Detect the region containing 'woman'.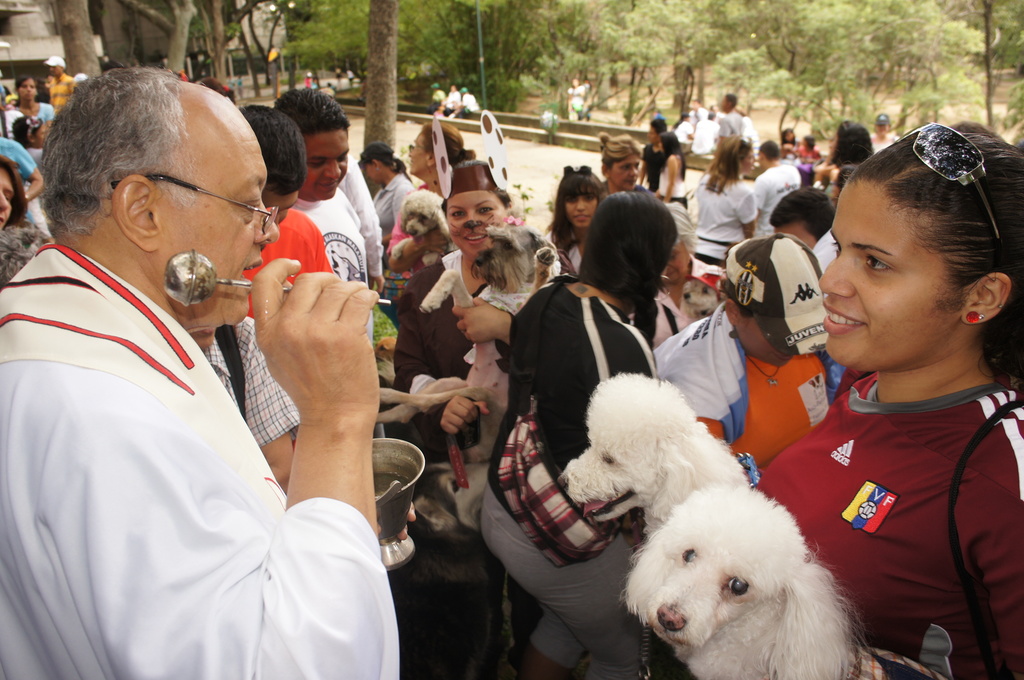
x1=550, y1=162, x2=607, y2=273.
